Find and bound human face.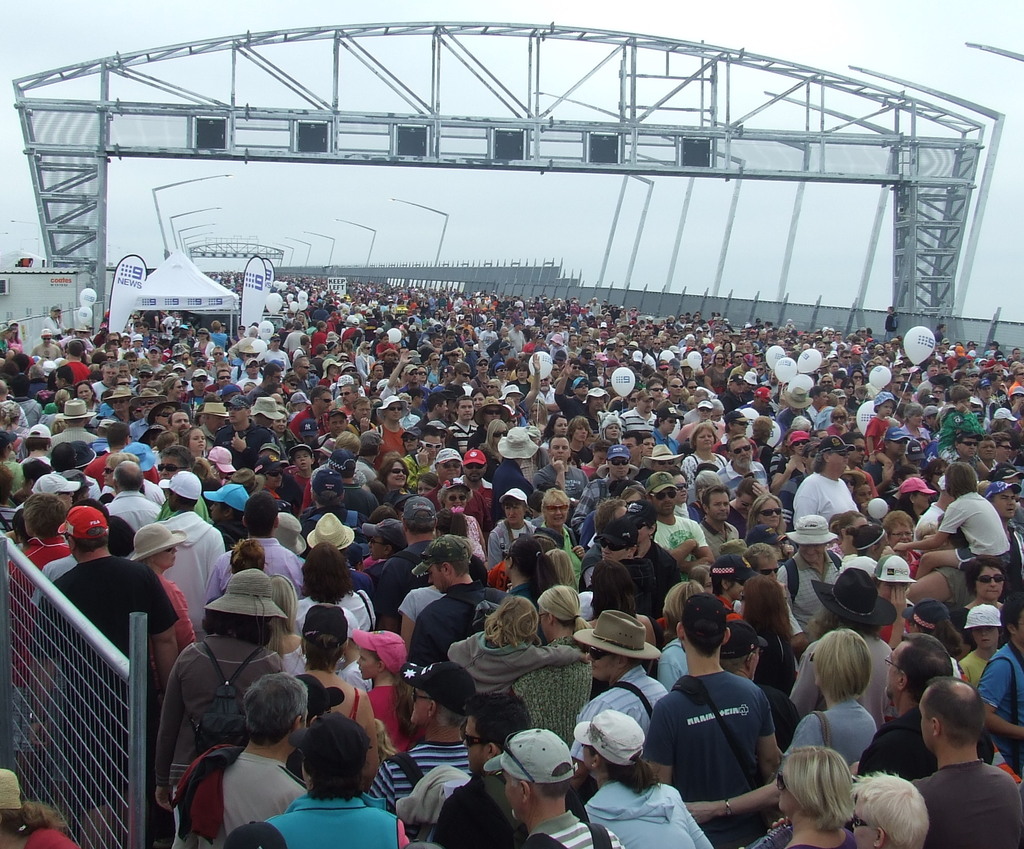
Bound: left=331, top=415, right=347, bottom=434.
